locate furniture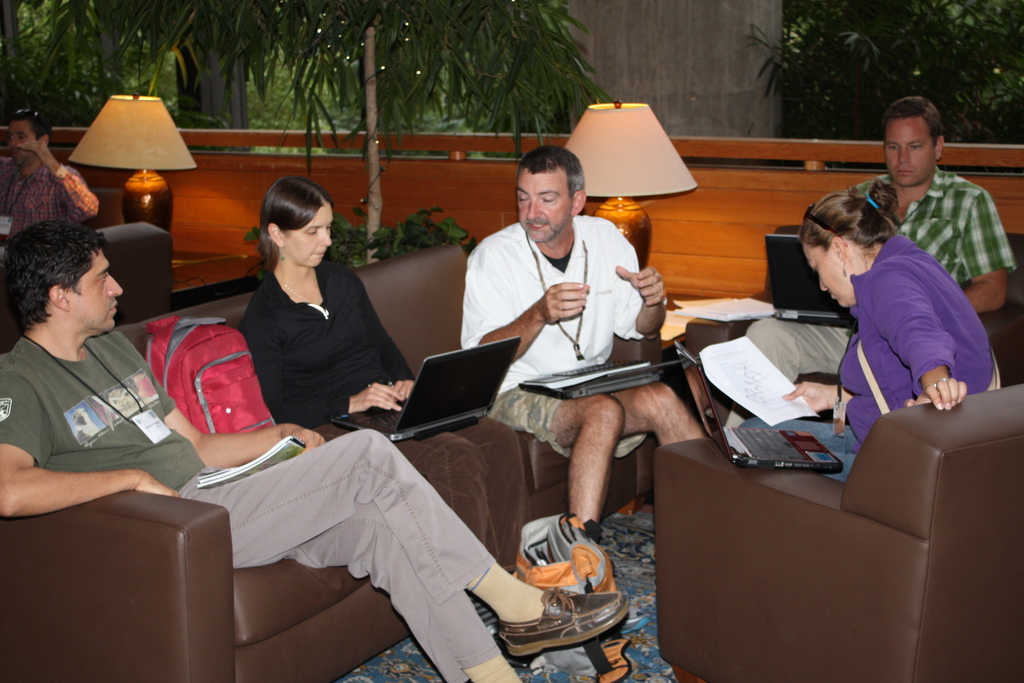
[652, 384, 1023, 682]
